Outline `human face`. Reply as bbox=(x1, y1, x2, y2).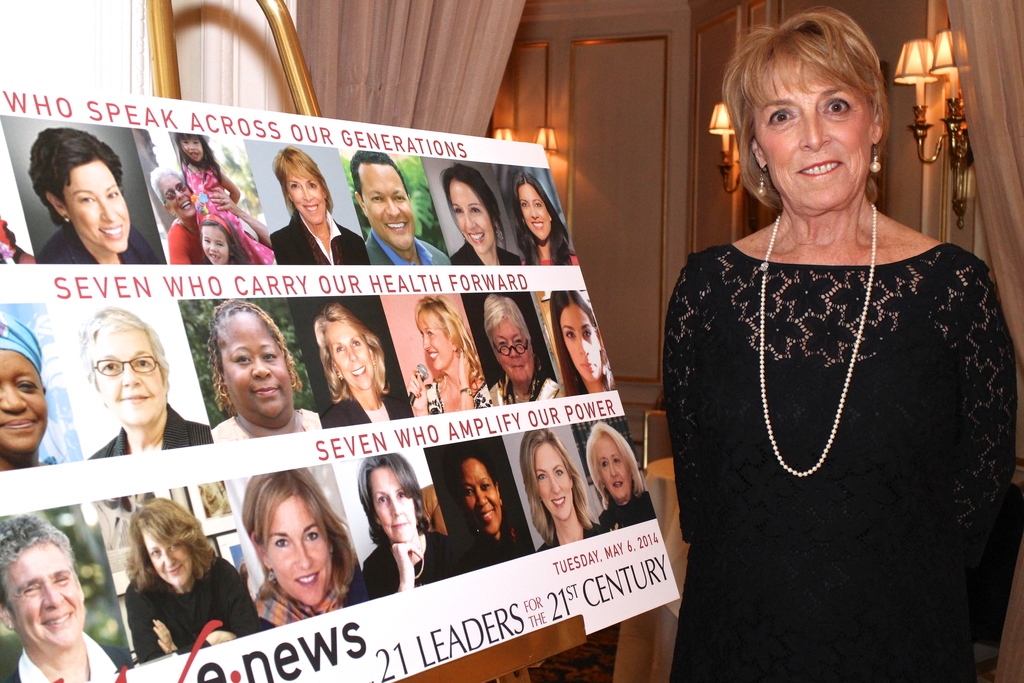
bbox=(365, 463, 418, 538).
